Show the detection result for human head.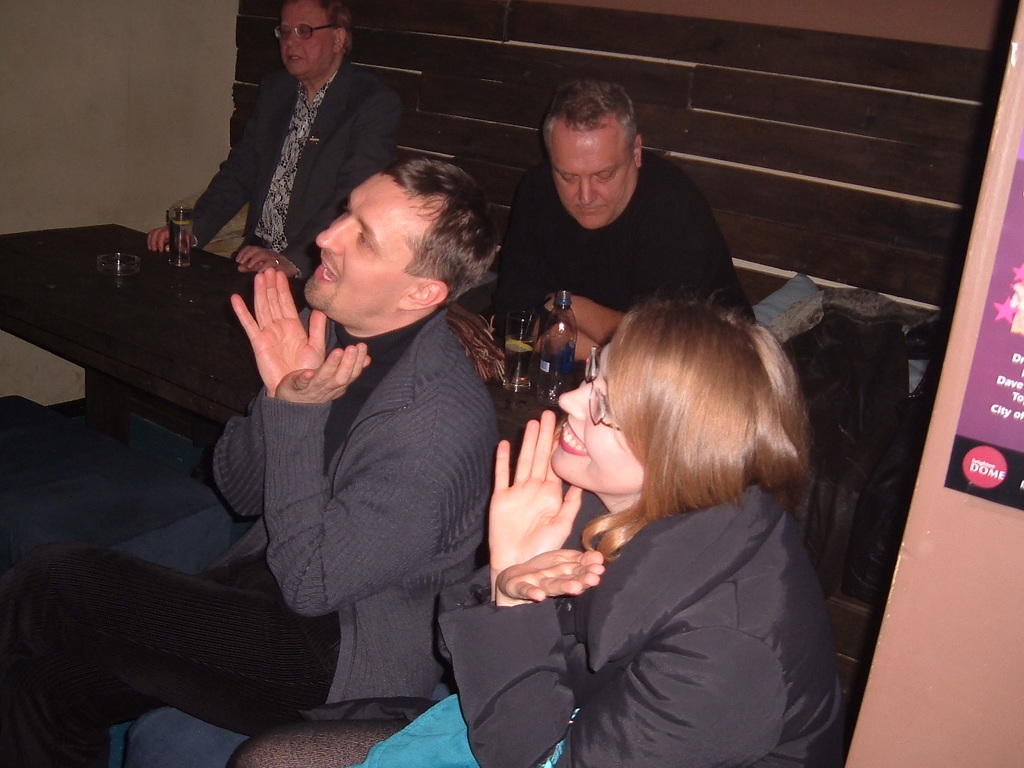
box(304, 158, 504, 330).
